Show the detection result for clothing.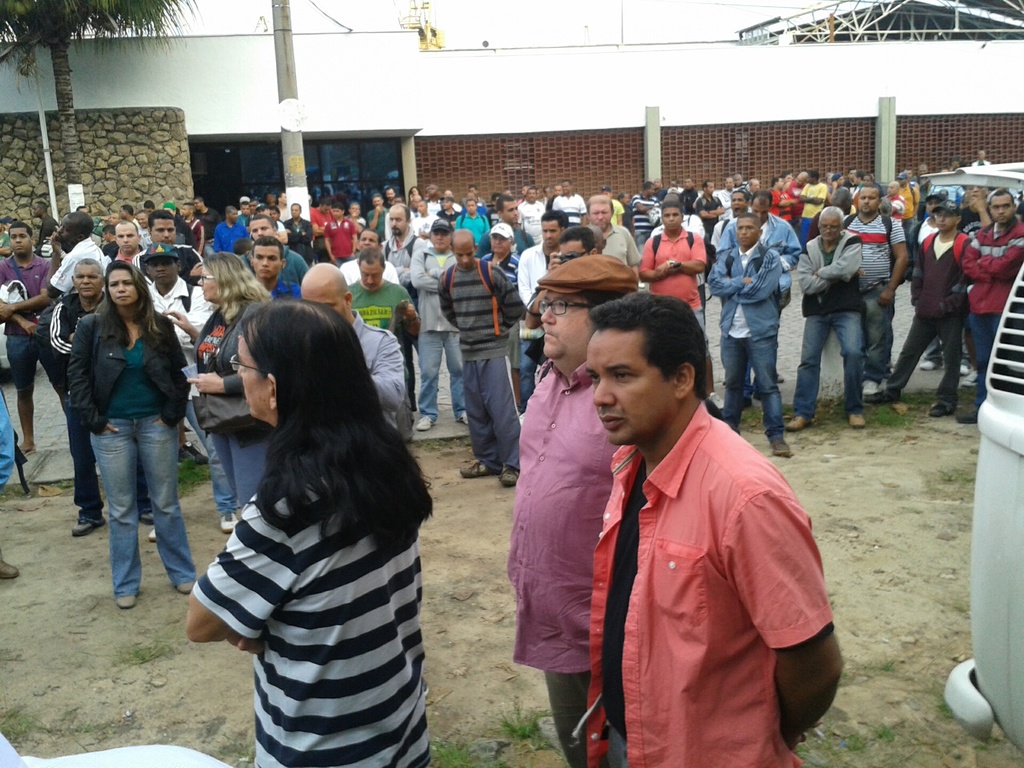
<region>0, 257, 60, 388</region>.
